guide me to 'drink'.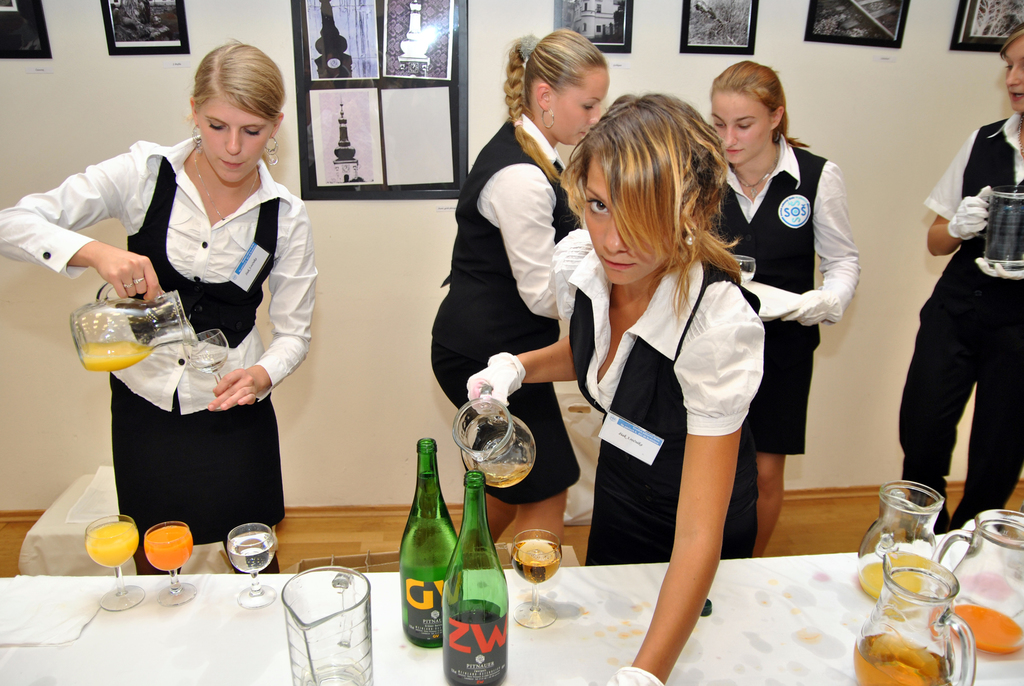
Guidance: {"x1": 436, "y1": 473, "x2": 504, "y2": 685}.
